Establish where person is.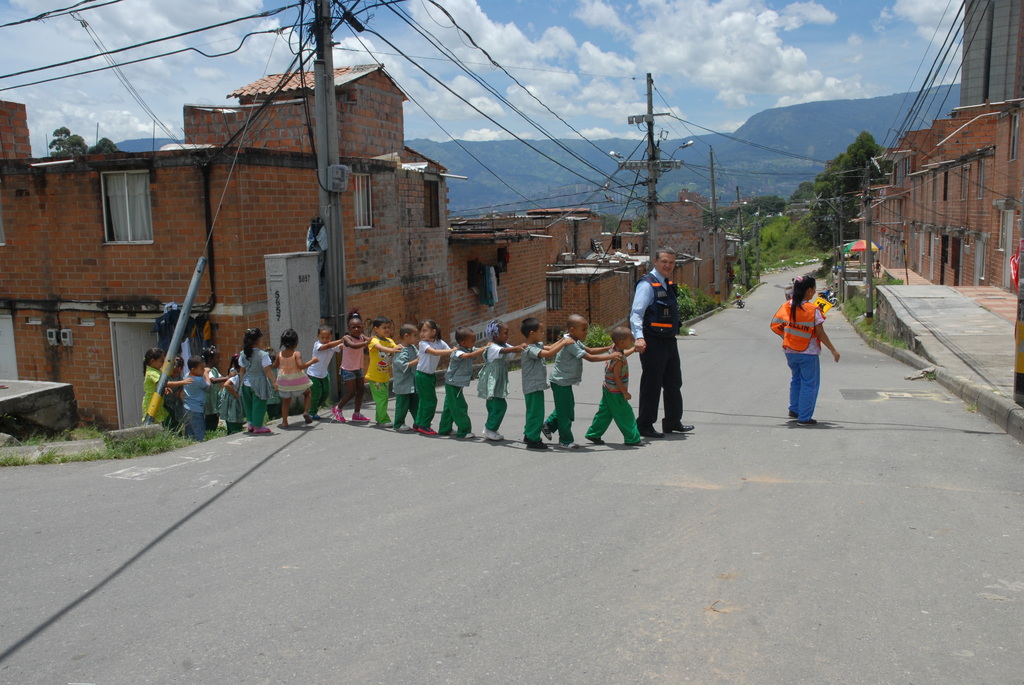
Established at rect(269, 328, 319, 430).
